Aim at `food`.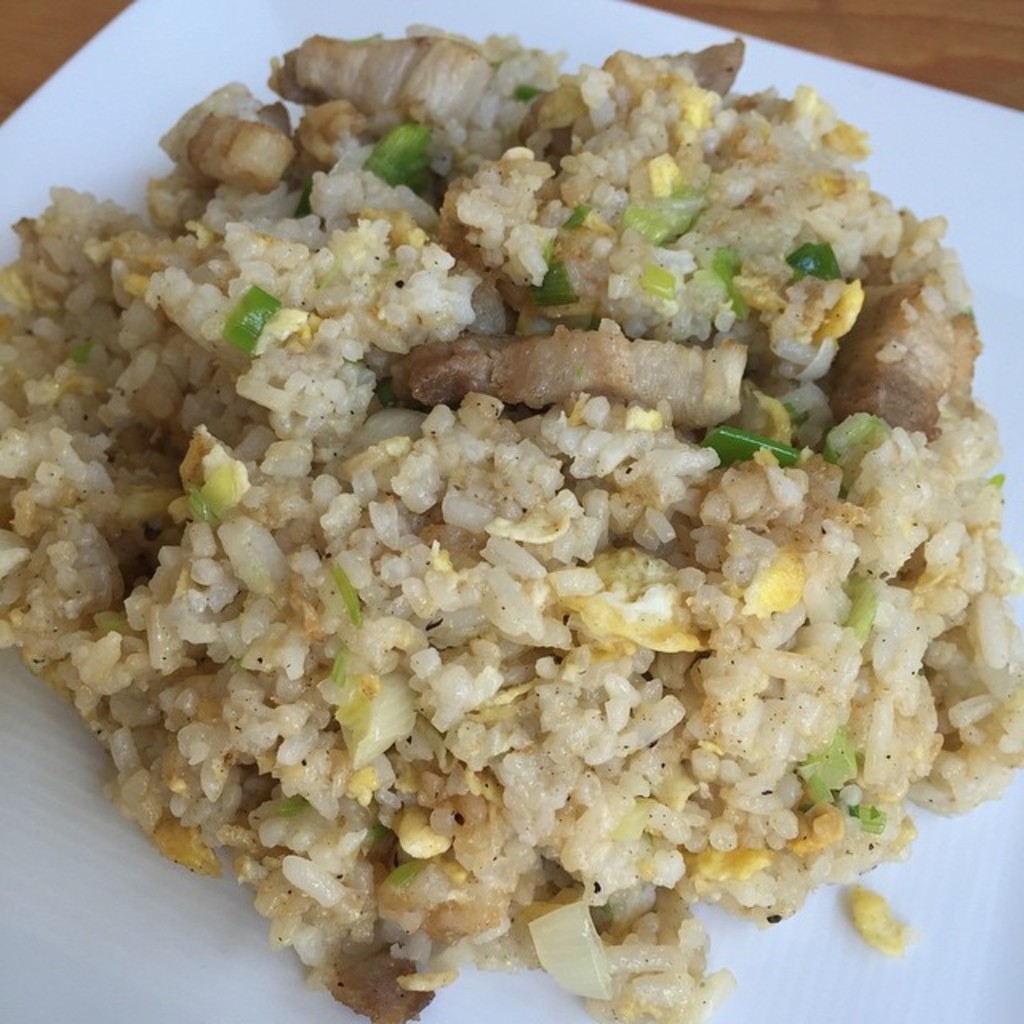
Aimed at locate(0, 0, 1013, 997).
